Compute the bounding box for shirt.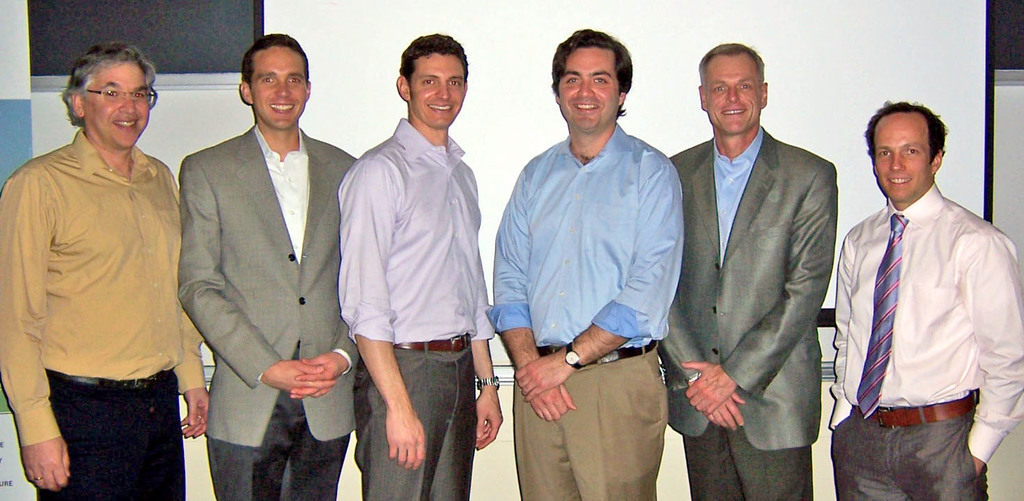
bbox=[0, 127, 206, 448].
